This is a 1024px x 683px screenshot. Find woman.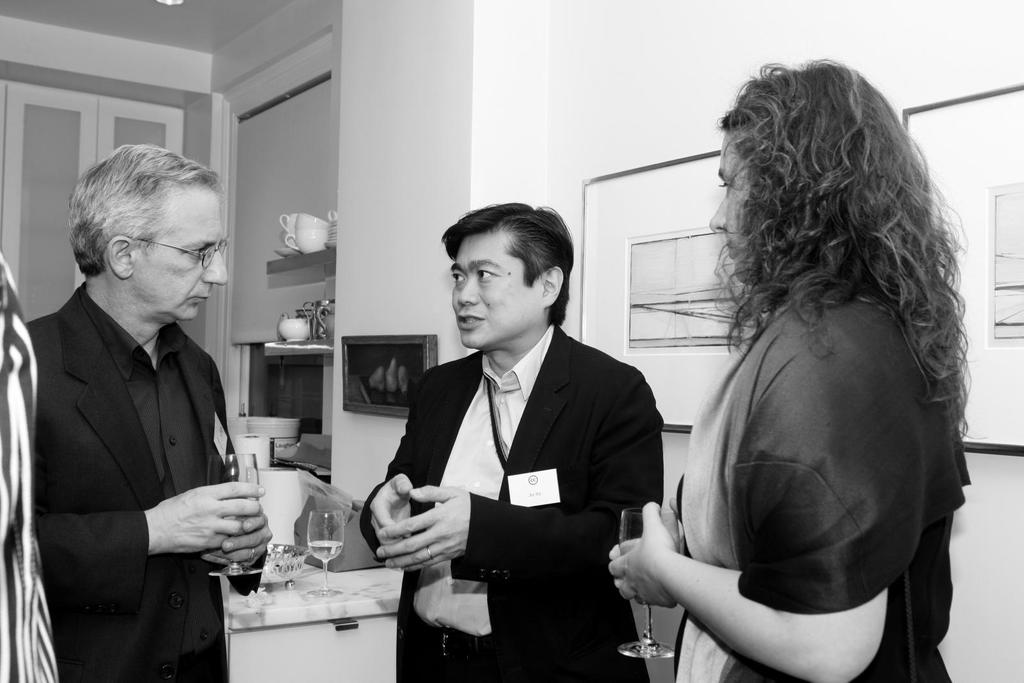
Bounding box: 605/54/966/682.
